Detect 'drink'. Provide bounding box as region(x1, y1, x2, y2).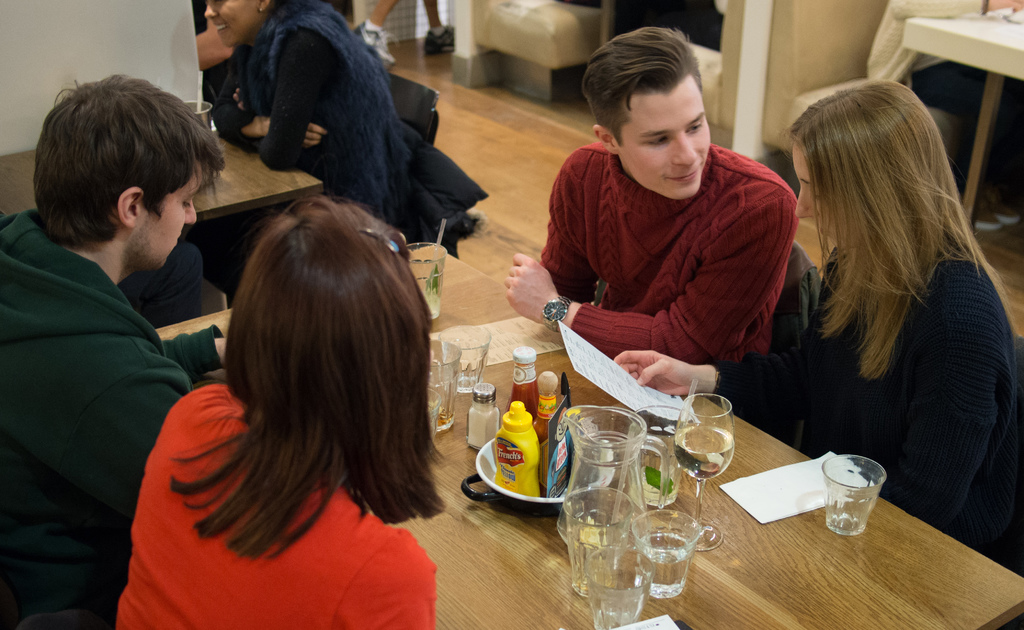
region(186, 95, 212, 125).
